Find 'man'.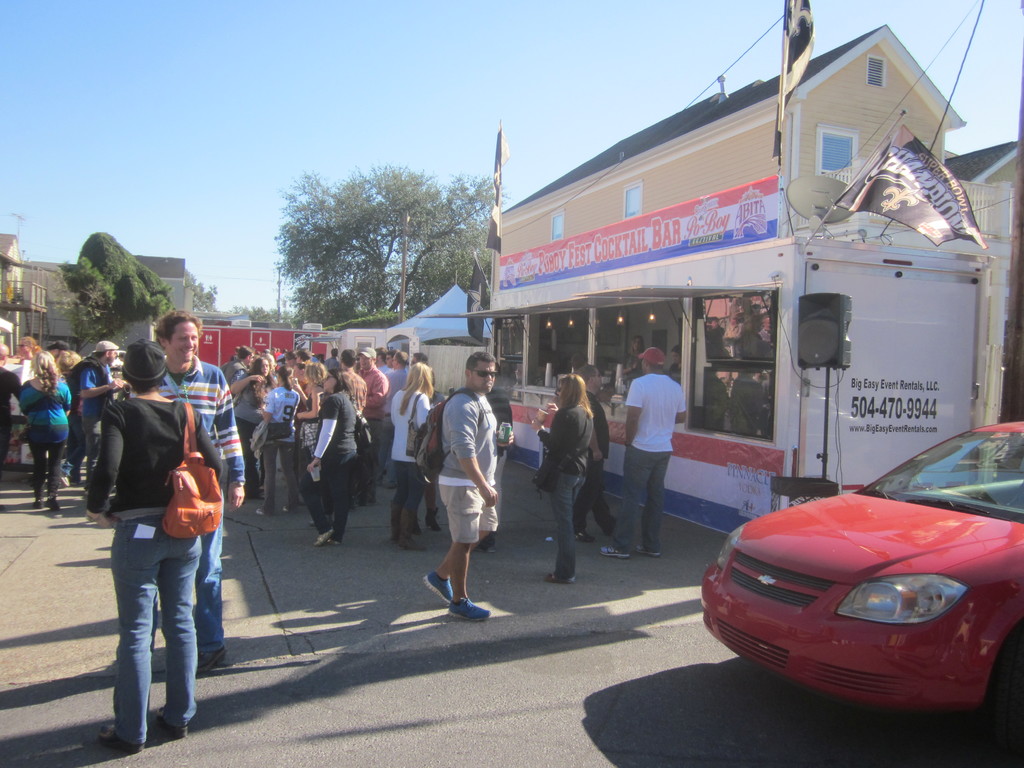
116:307:244:675.
